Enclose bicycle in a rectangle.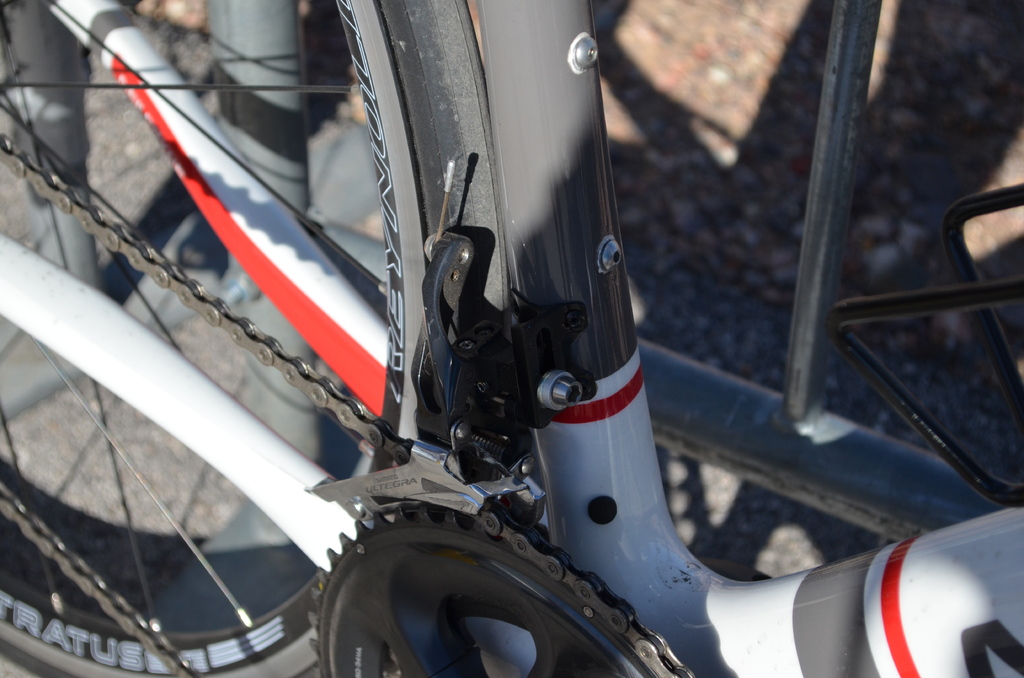
crop(0, 0, 1023, 677).
